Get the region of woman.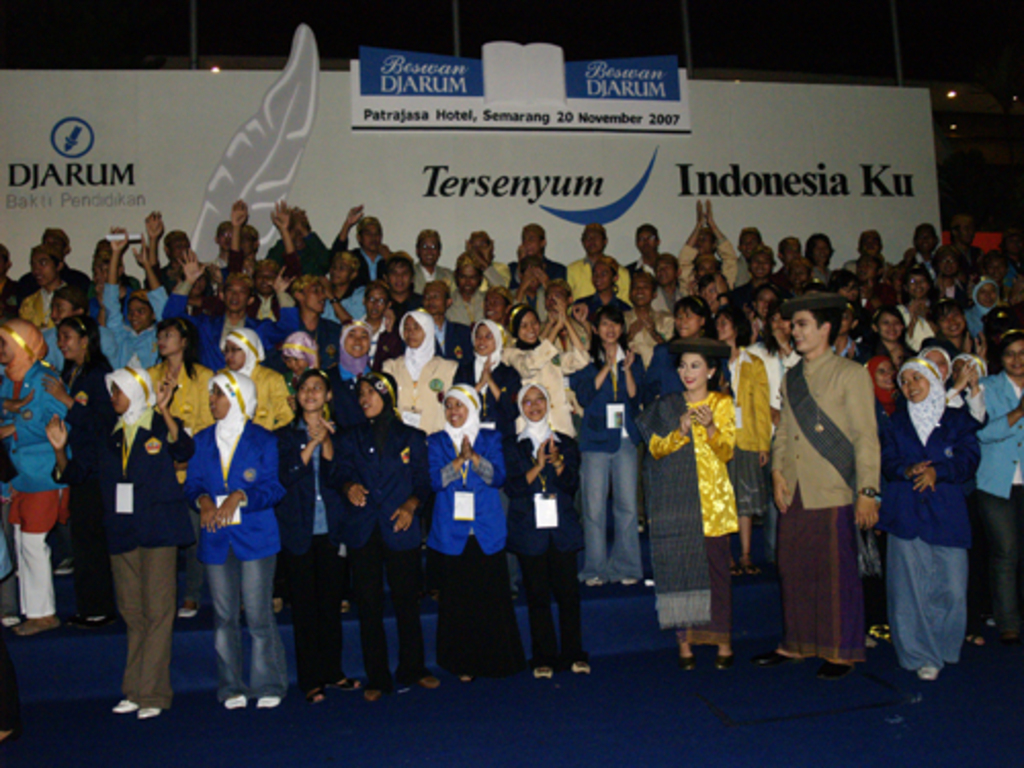
region(133, 315, 215, 631).
